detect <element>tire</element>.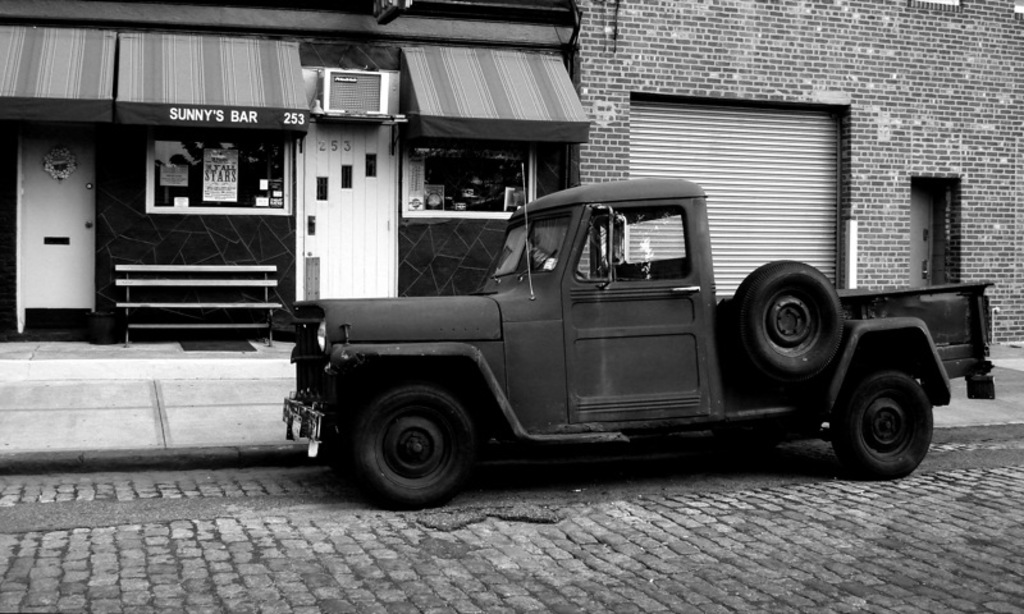
Detected at <bbox>824, 365, 943, 485</bbox>.
